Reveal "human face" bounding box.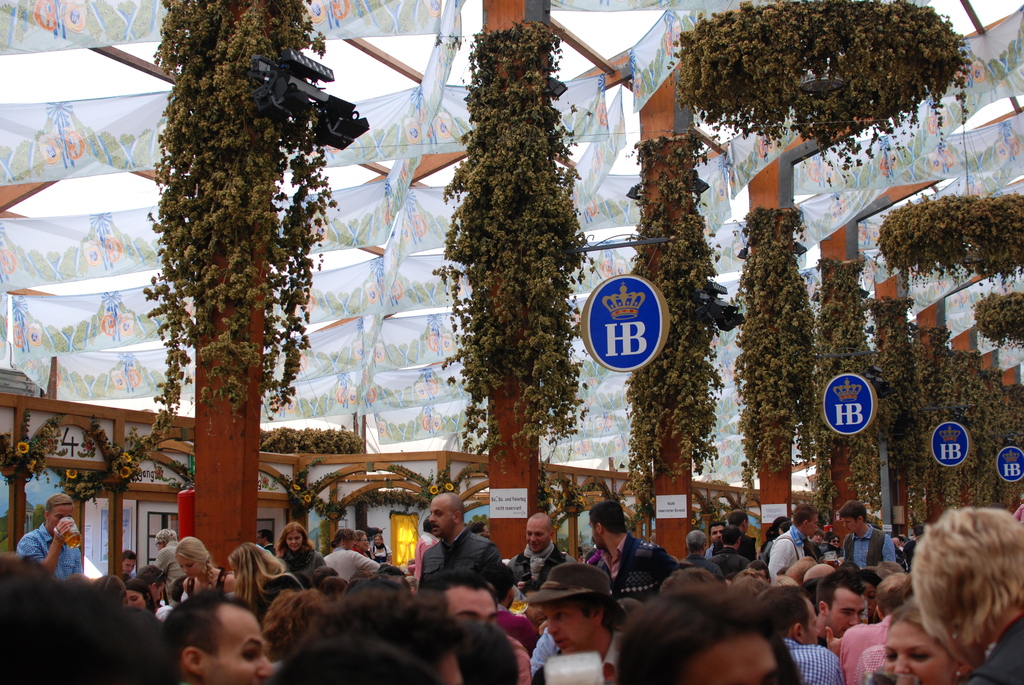
Revealed: [523, 521, 550, 555].
